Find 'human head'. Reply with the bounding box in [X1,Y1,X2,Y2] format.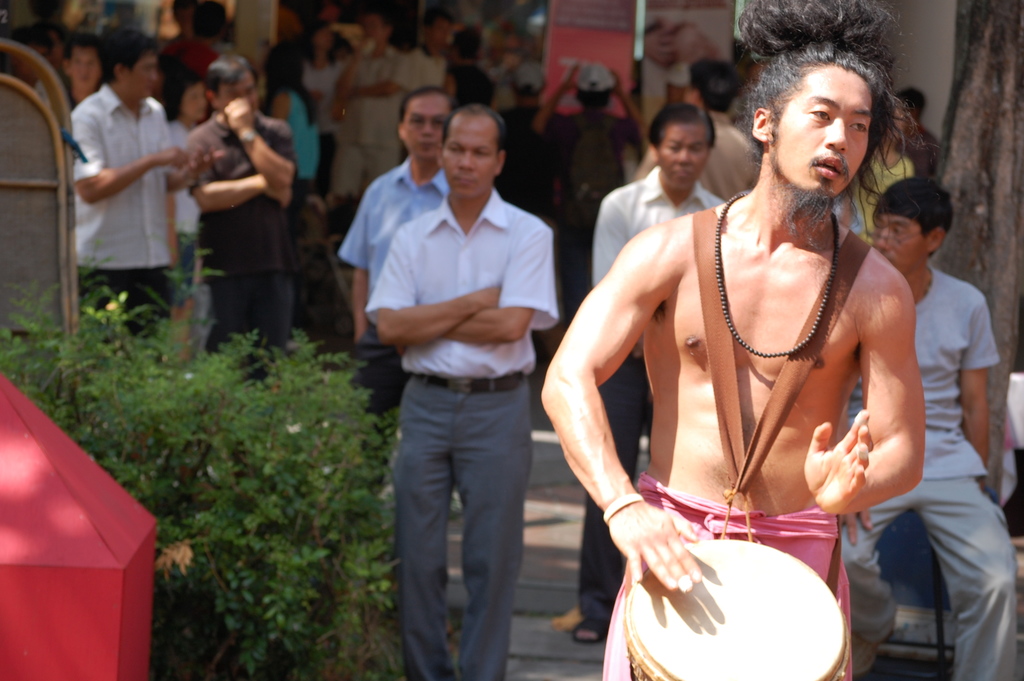
[579,65,612,117].
